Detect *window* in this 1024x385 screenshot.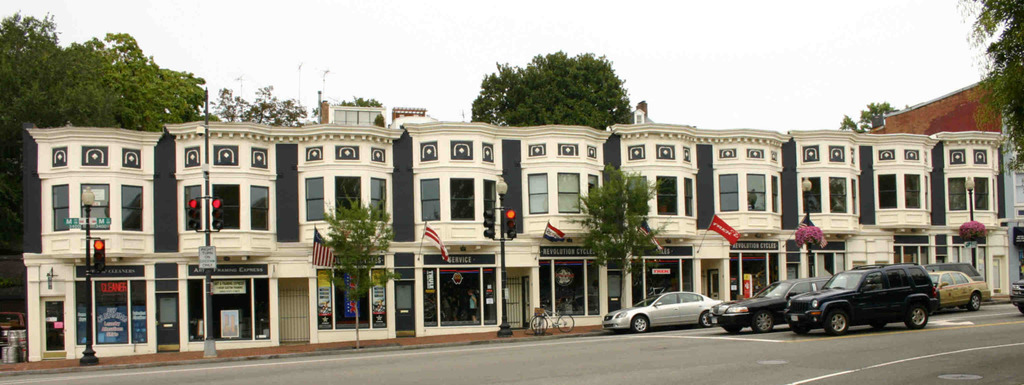
Detection: crop(50, 182, 68, 230).
